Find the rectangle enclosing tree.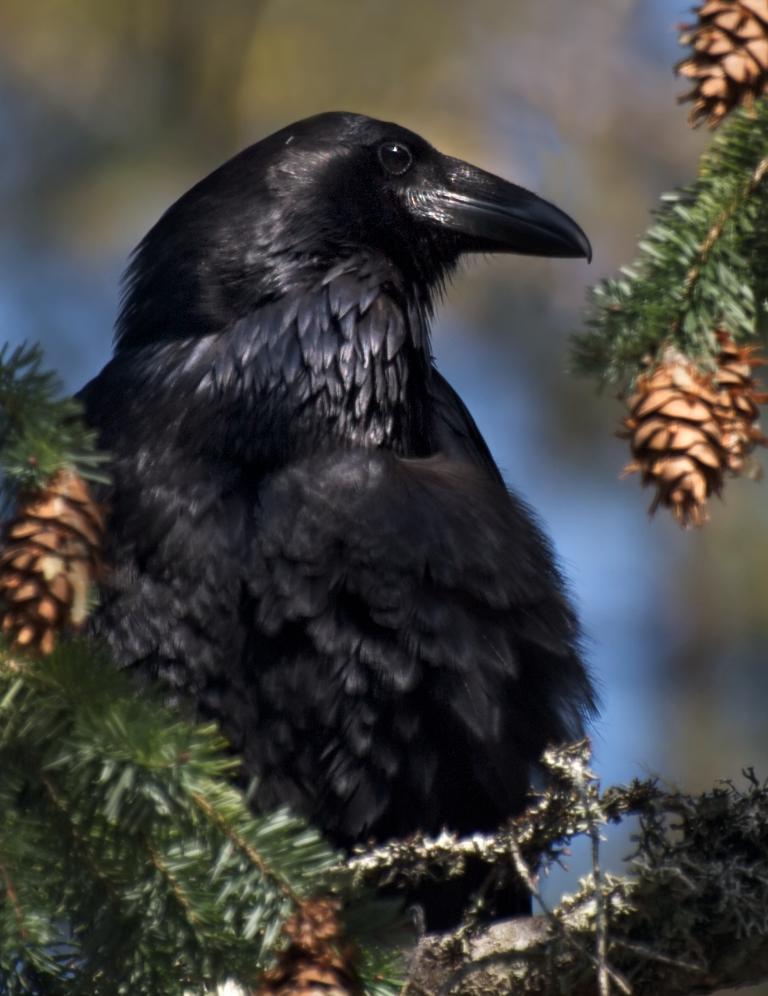
<region>562, 0, 767, 527</region>.
